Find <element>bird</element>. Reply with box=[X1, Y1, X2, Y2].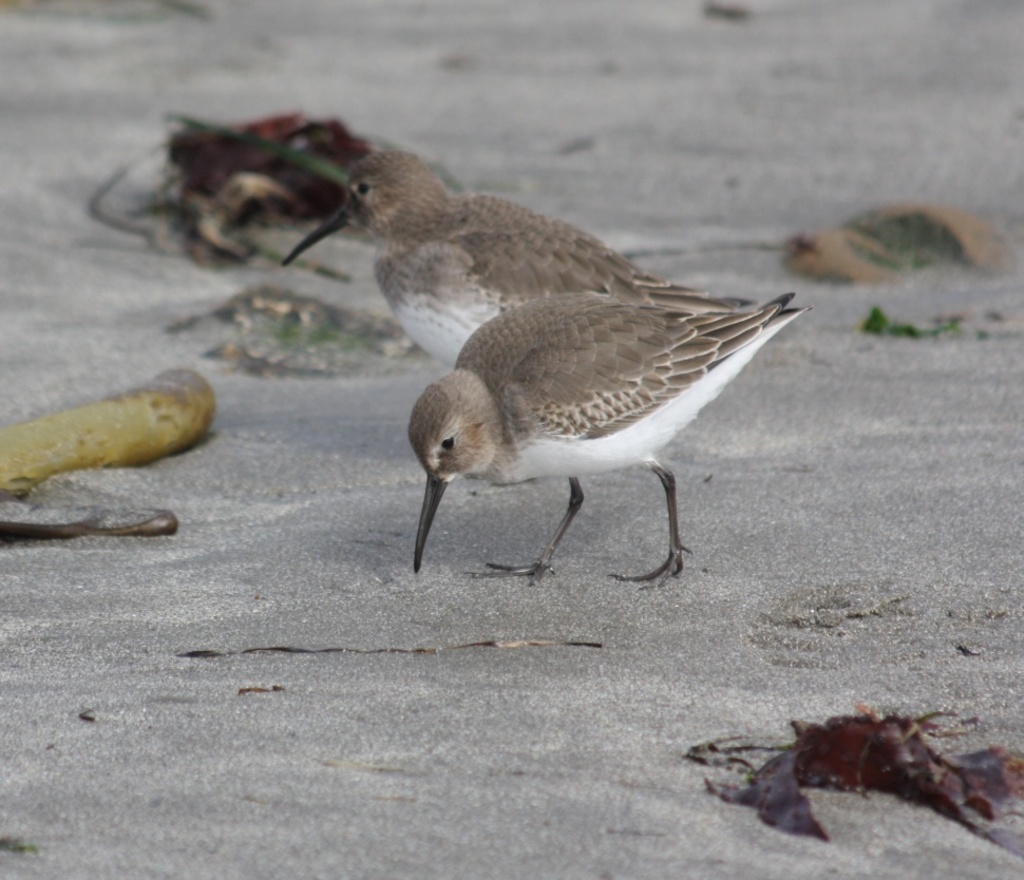
box=[274, 141, 766, 367].
